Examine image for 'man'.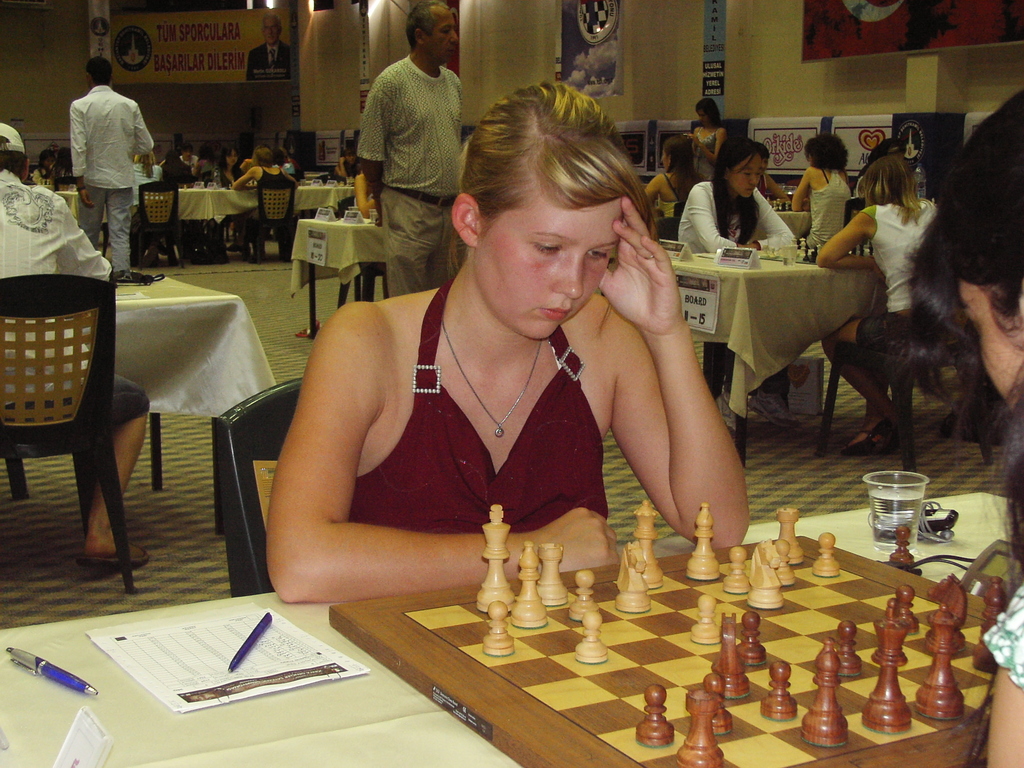
Examination result: bbox(61, 45, 164, 277).
